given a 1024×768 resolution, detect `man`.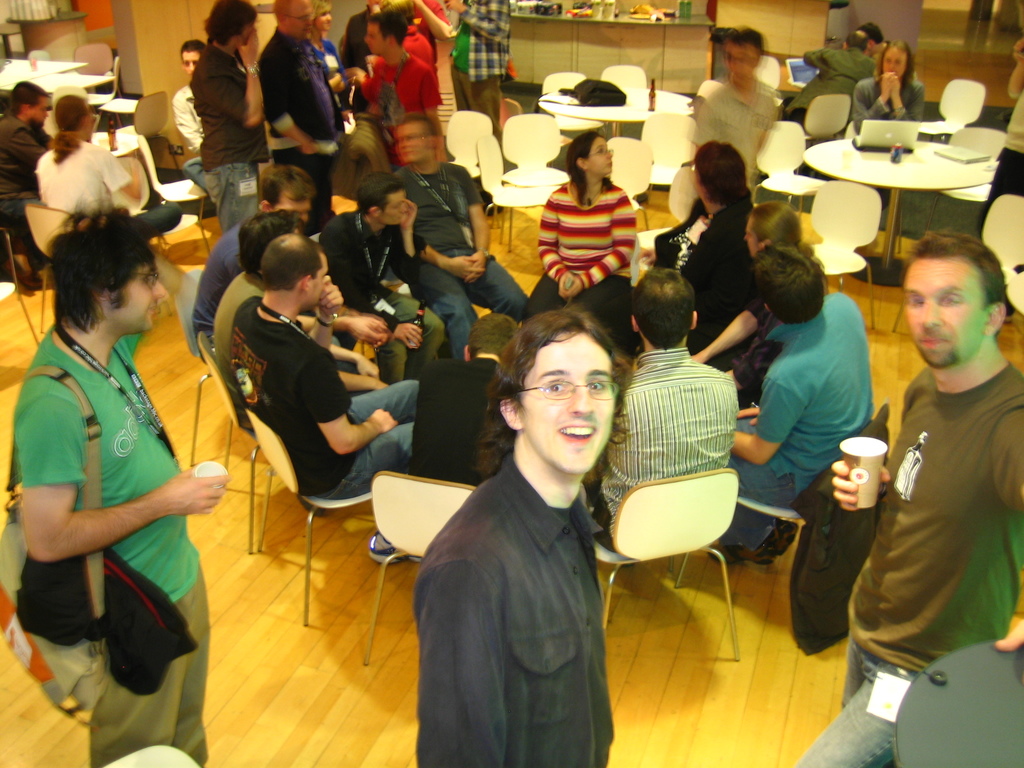
region(188, 163, 314, 342).
